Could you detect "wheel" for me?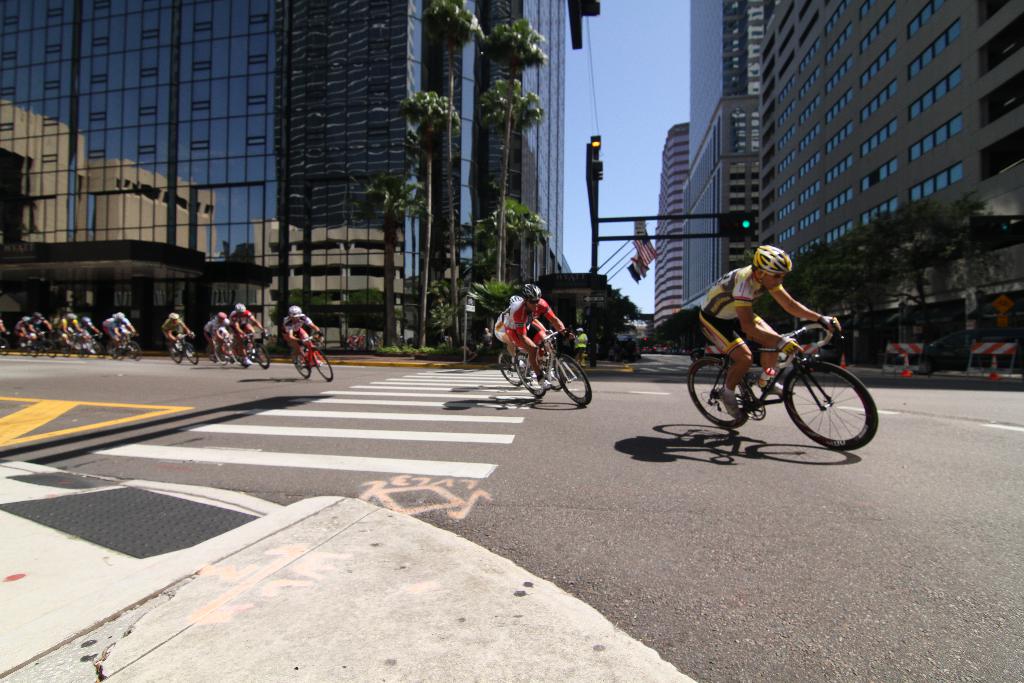
Detection result: BBox(536, 356, 564, 389).
